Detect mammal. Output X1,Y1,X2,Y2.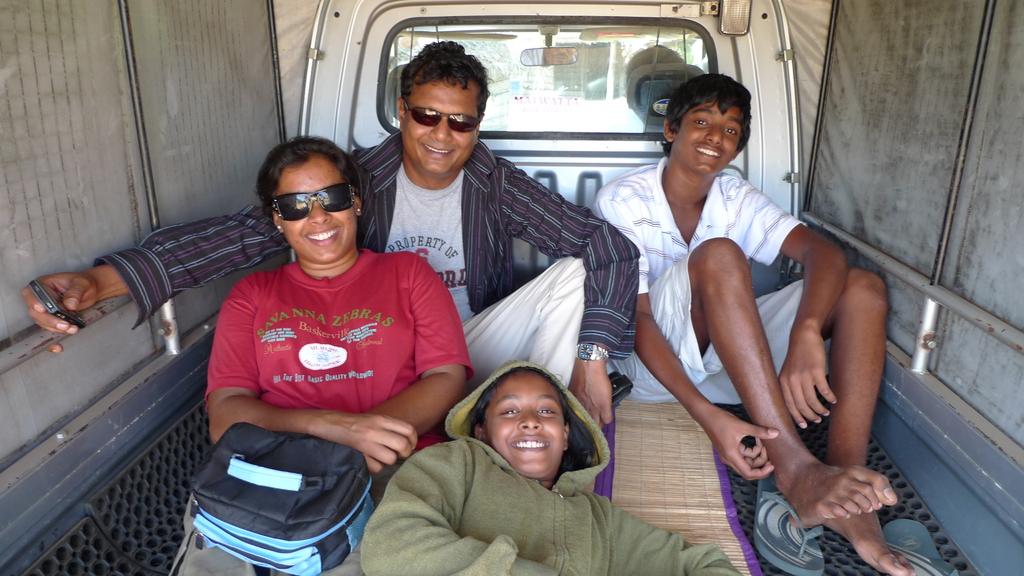
353,355,666,563.
